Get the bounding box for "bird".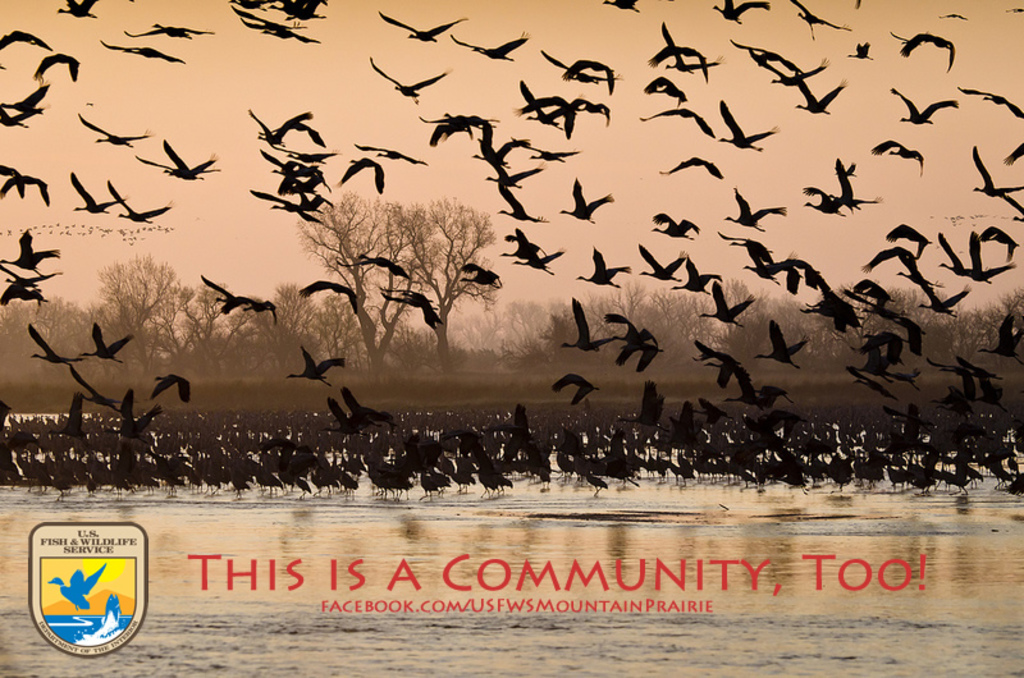
690/336/745/363.
